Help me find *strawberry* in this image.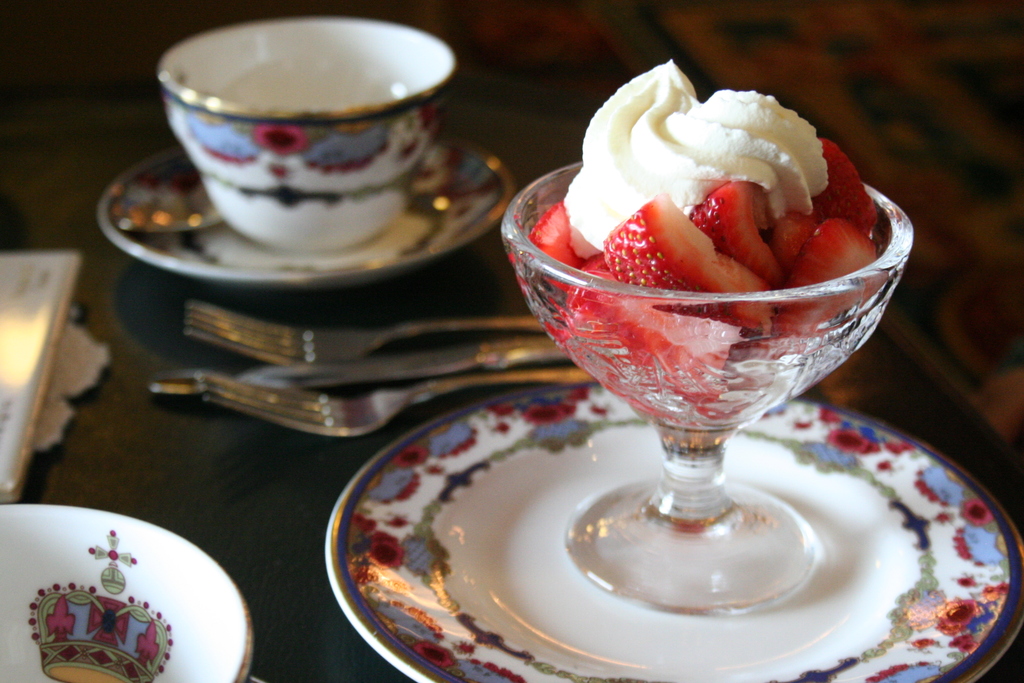
Found it: x1=607, y1=198, x2=702, y2=284.
